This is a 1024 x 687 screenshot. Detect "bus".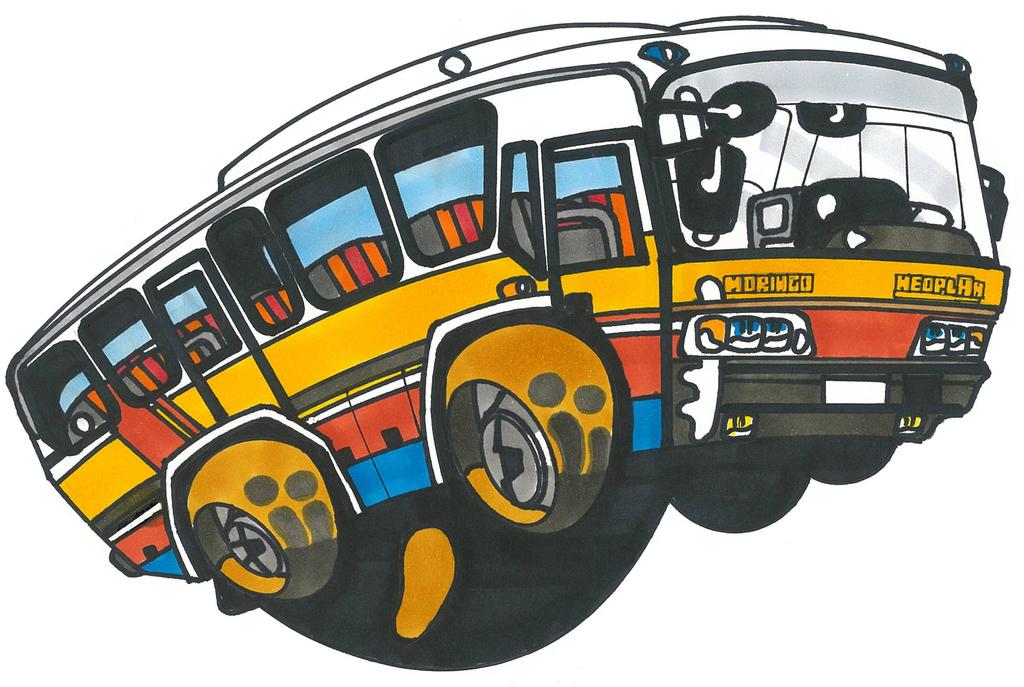
bbox=[3, 9, 1010, 622].
